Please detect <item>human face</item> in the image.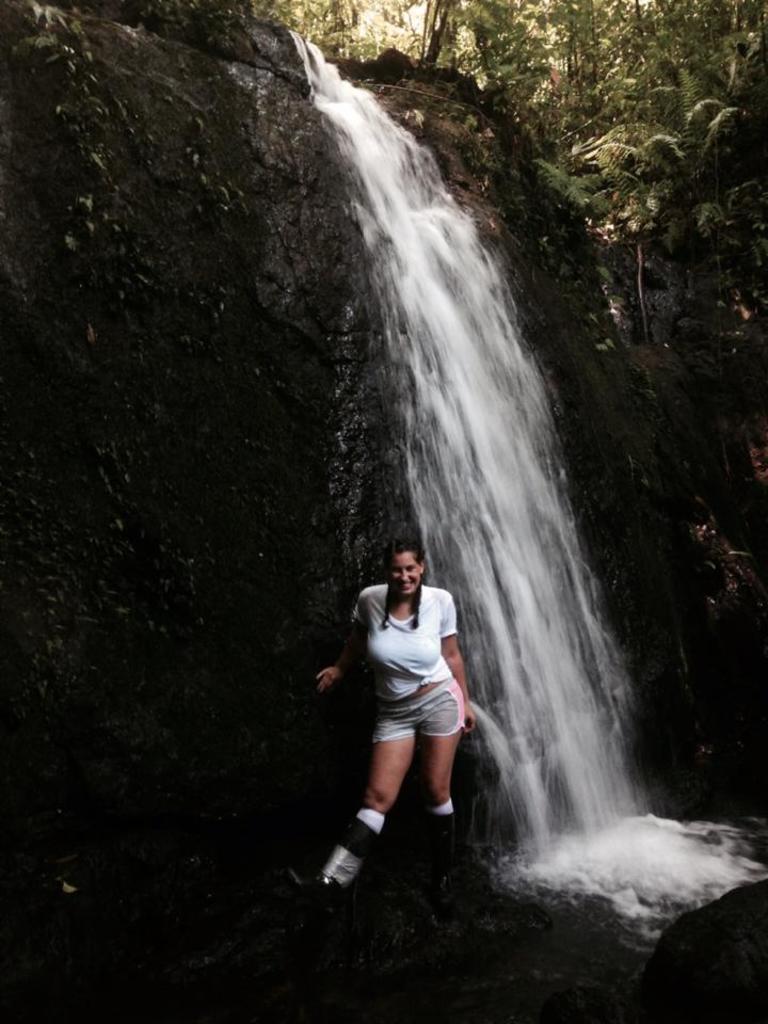
crop(387, 551, 421, 594).
